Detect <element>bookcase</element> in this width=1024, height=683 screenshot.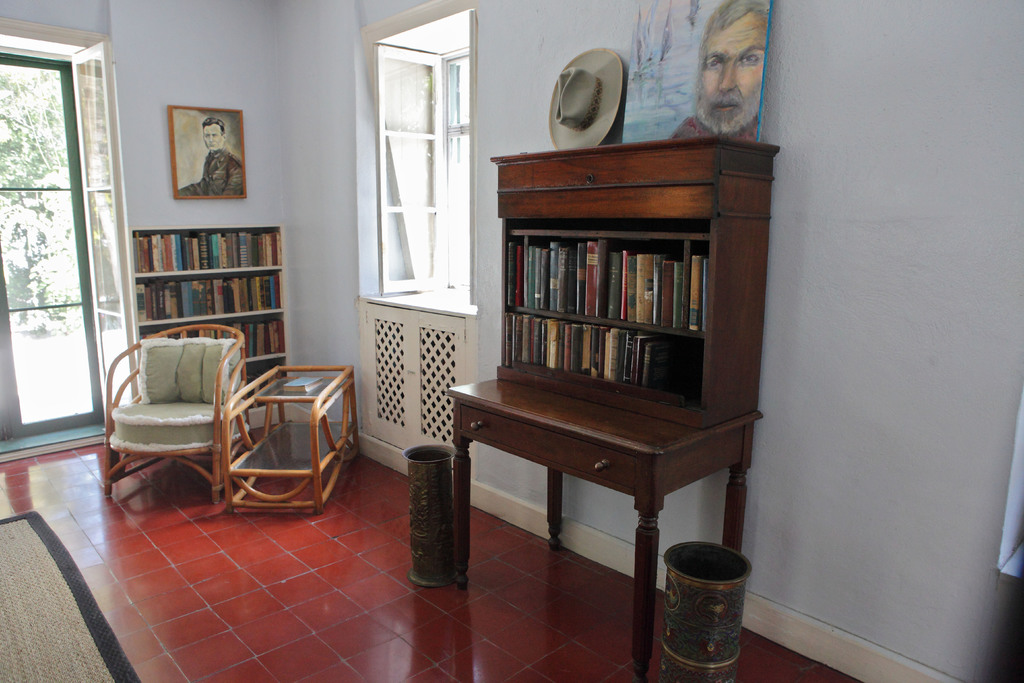
Detection: left=129, top=224, right=291, bottom=422.
